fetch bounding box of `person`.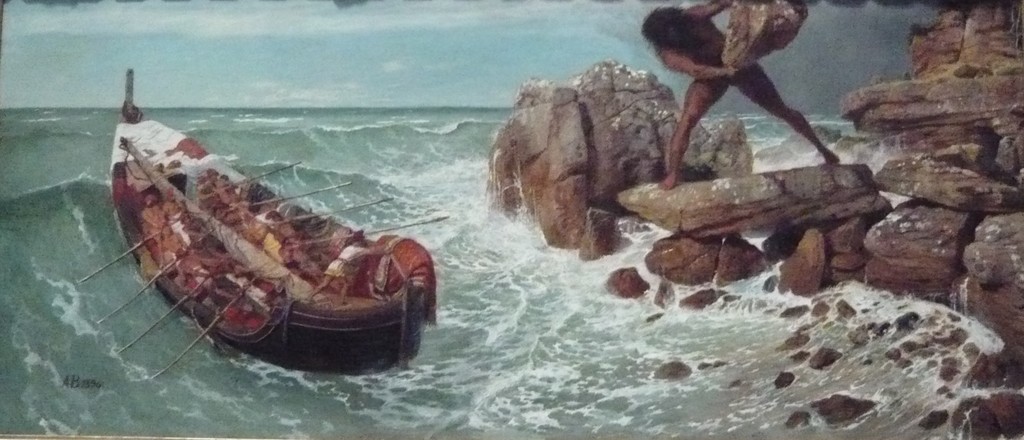
Bbox: Rect(205, 162, 321, 273).
